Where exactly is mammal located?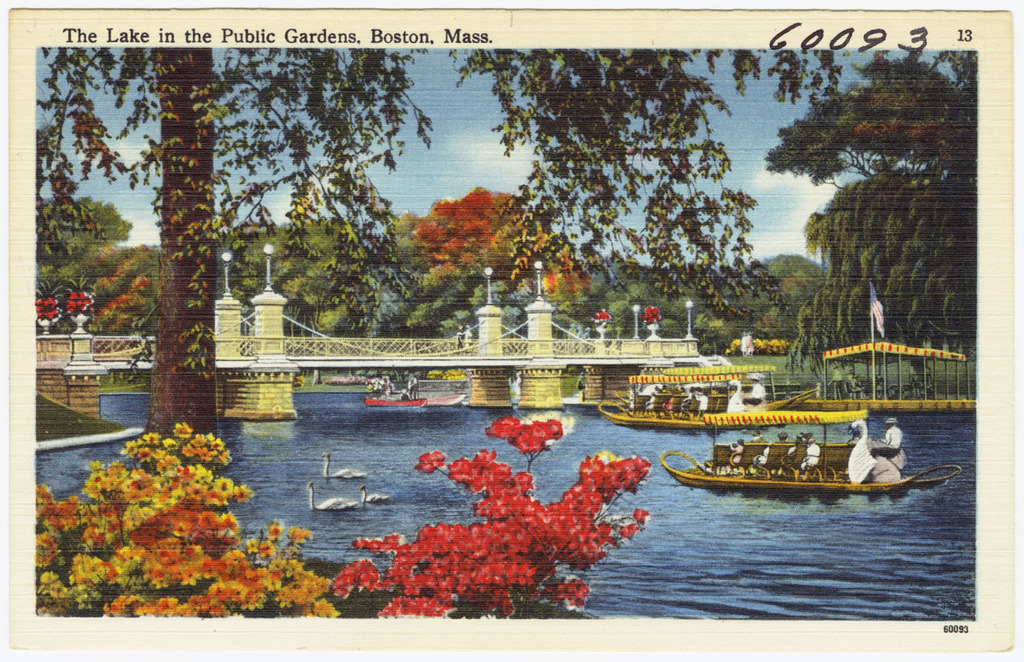
Its bounding box is select_region(826, 363, 841, 401).
